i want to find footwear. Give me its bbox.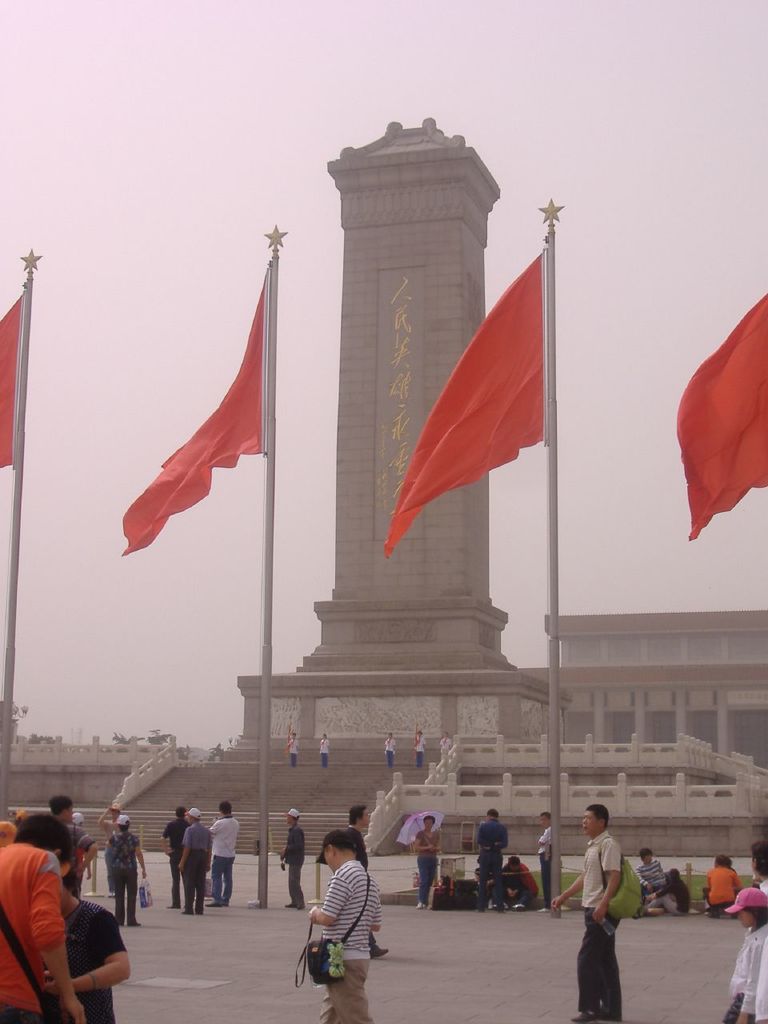
region(495, 902, 506, 910).
